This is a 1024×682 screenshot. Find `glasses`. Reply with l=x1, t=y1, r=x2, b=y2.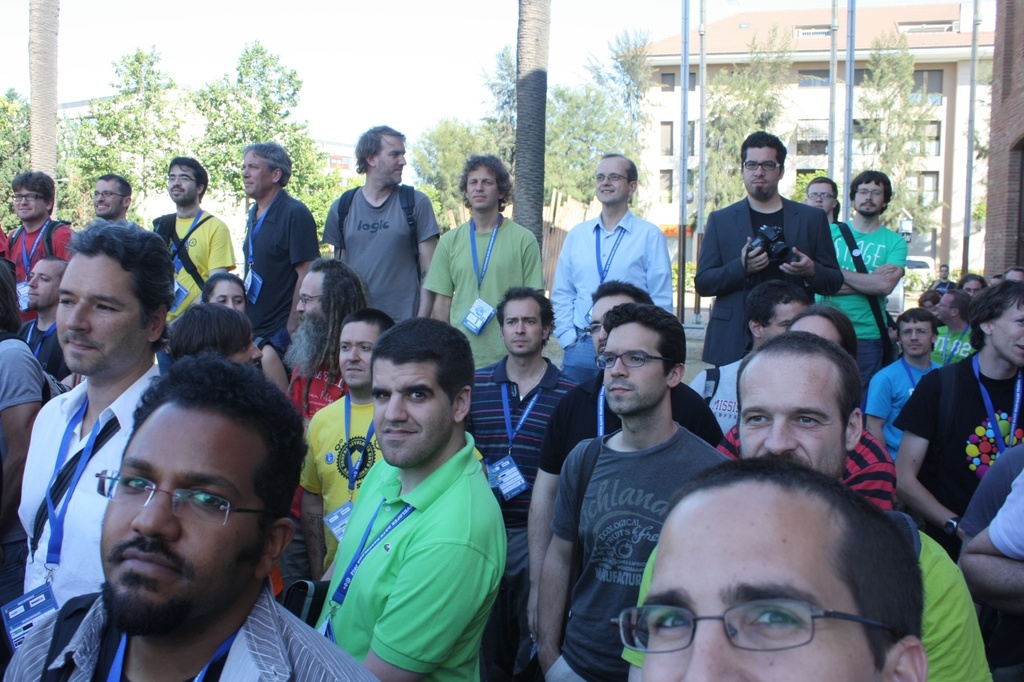
l=90, t=189, r=125, b=198.
